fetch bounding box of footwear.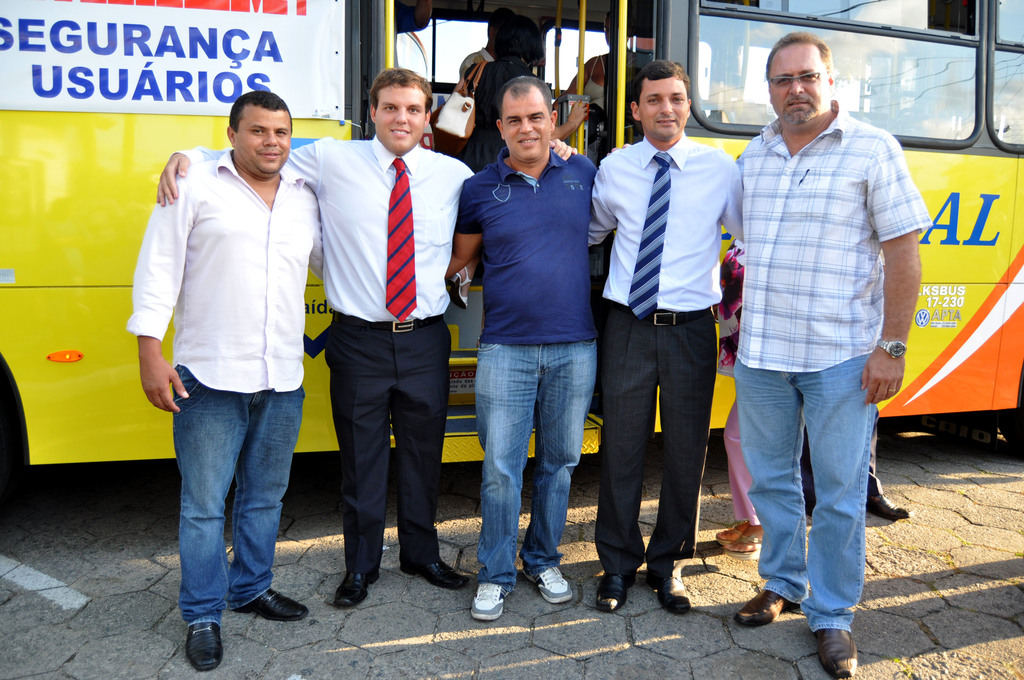
Bbox: 230:587:319:620.
